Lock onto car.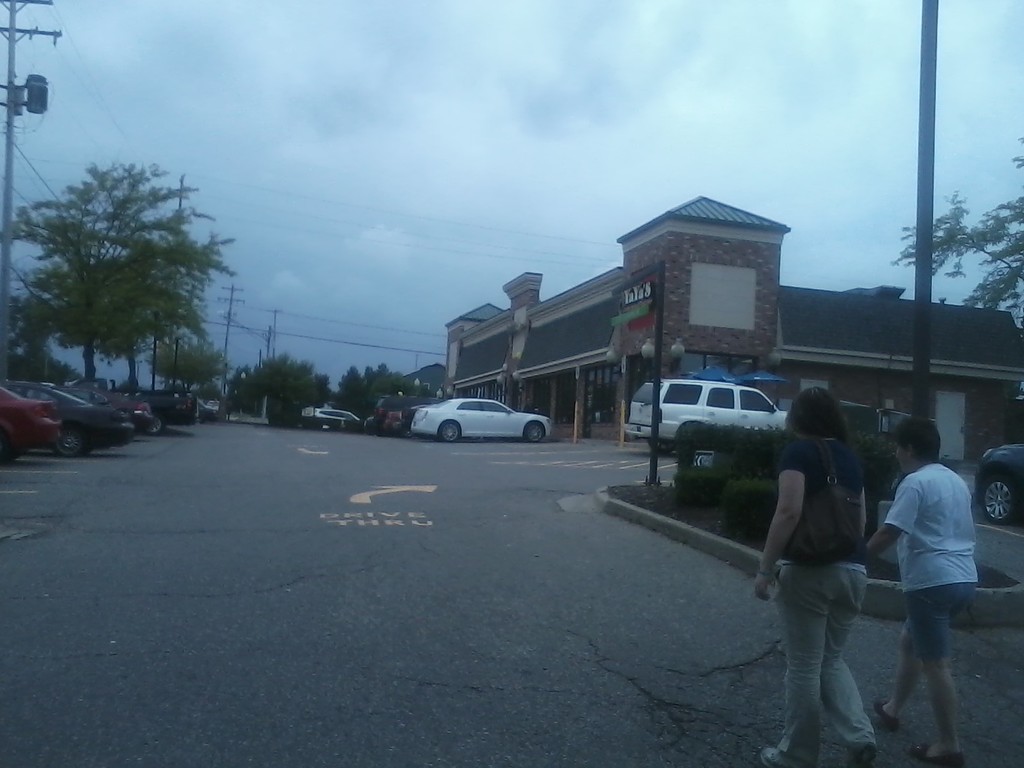
Locked: 136, 417, 154, 436.
